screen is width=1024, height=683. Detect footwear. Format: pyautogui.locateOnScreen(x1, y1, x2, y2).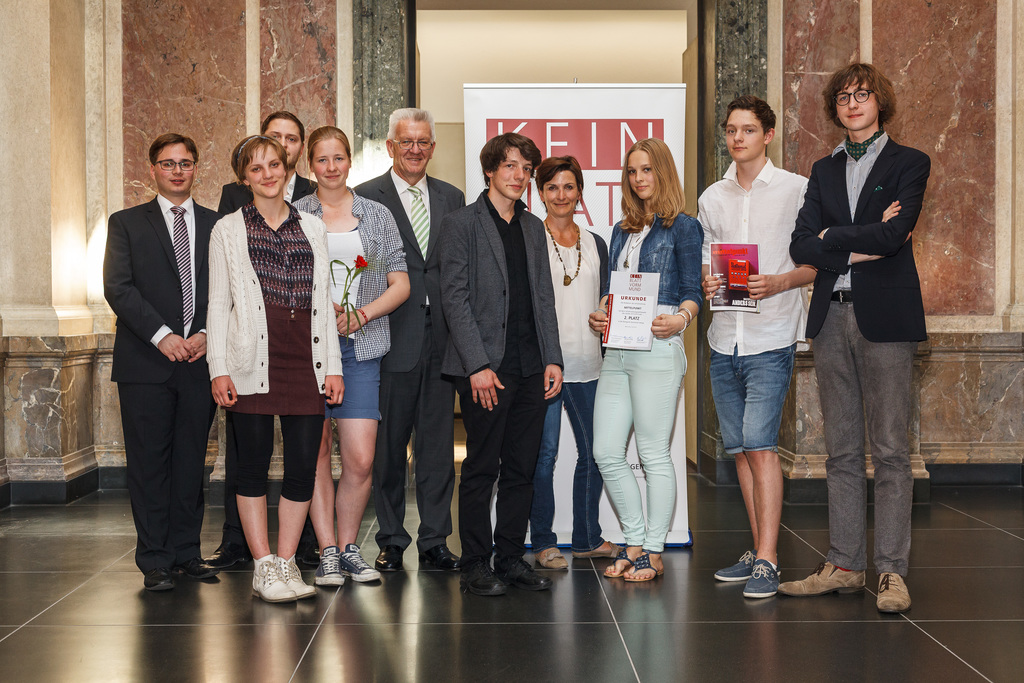
pyautogui.locateOnScreen(601, 546, 635, 577).
